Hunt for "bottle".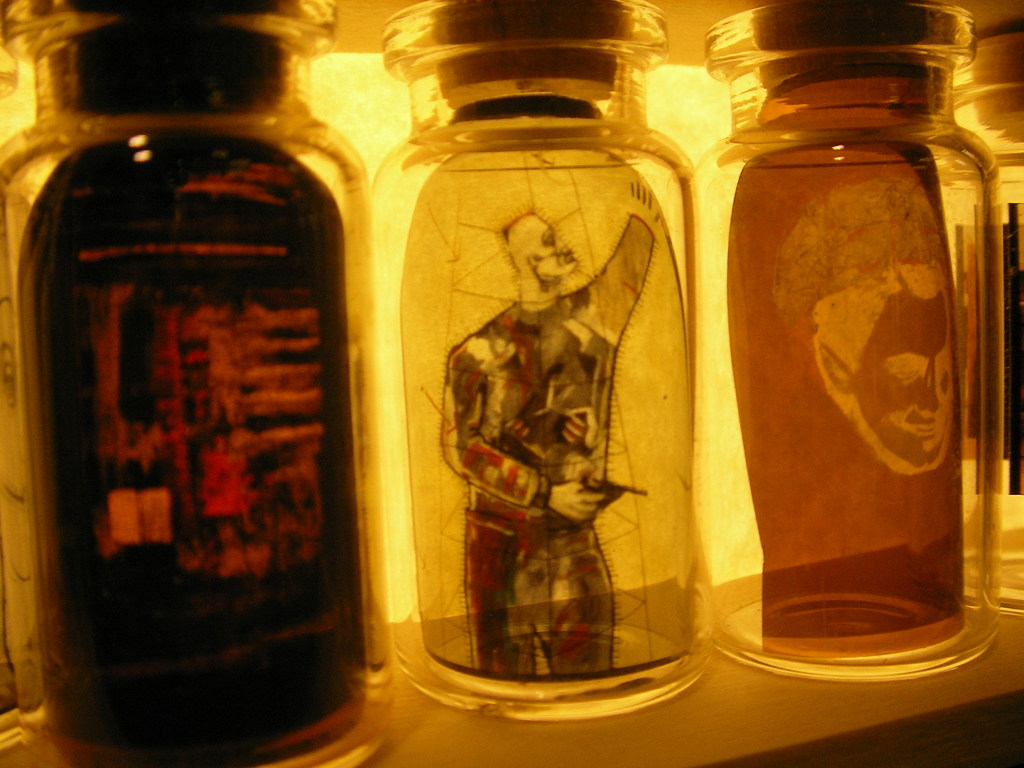
Hunted down at crop(947, 24, 1023, 616).
